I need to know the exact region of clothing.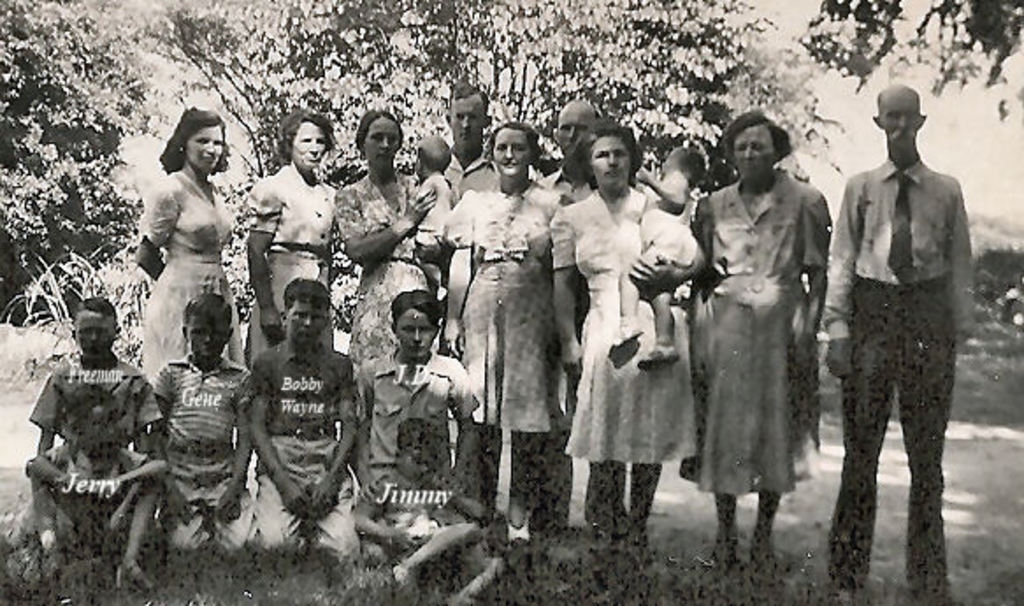
Region: left=824, top=156, right=982, bottom=588.
